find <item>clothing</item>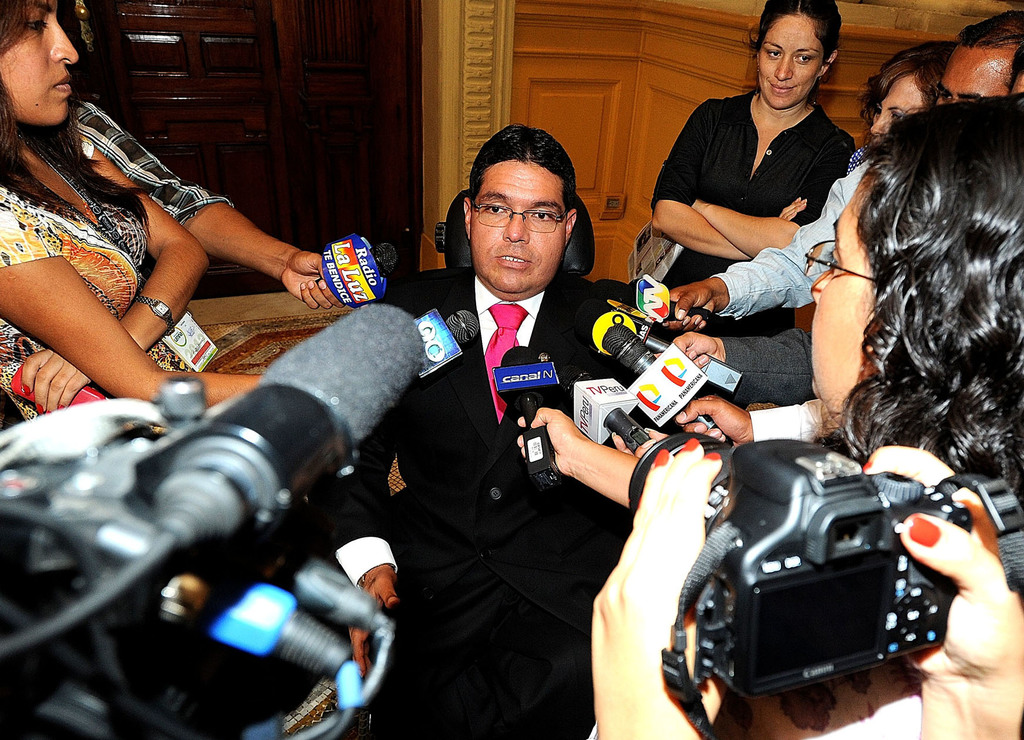
crop(704, 152, 885, 312)
